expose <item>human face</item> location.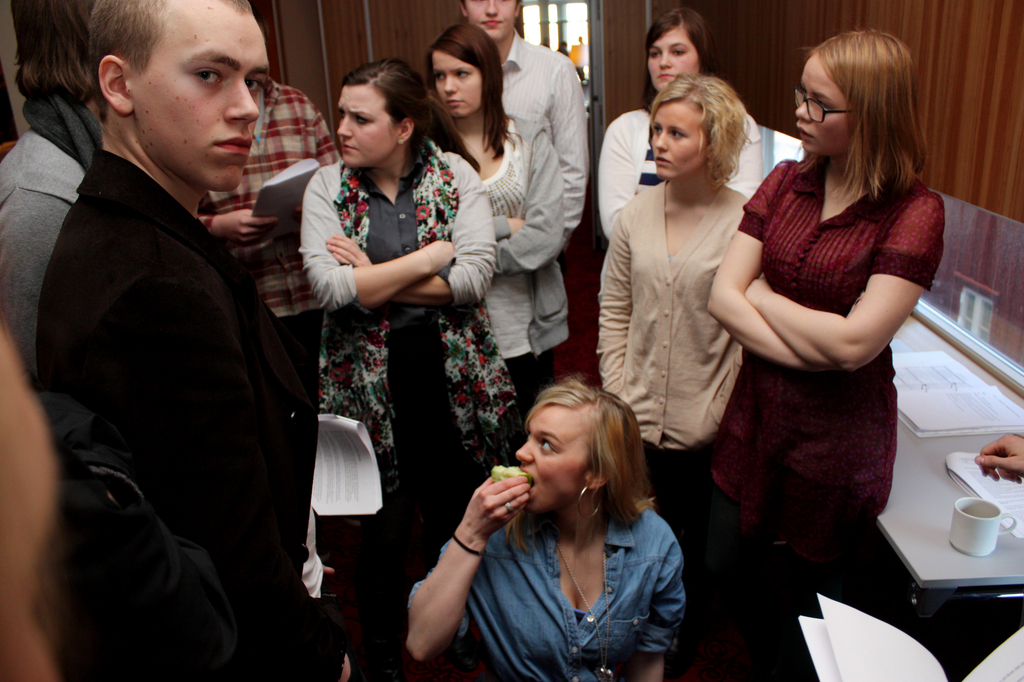
Exposed at (x1=435, y1=52, x2=483, y2=120).
